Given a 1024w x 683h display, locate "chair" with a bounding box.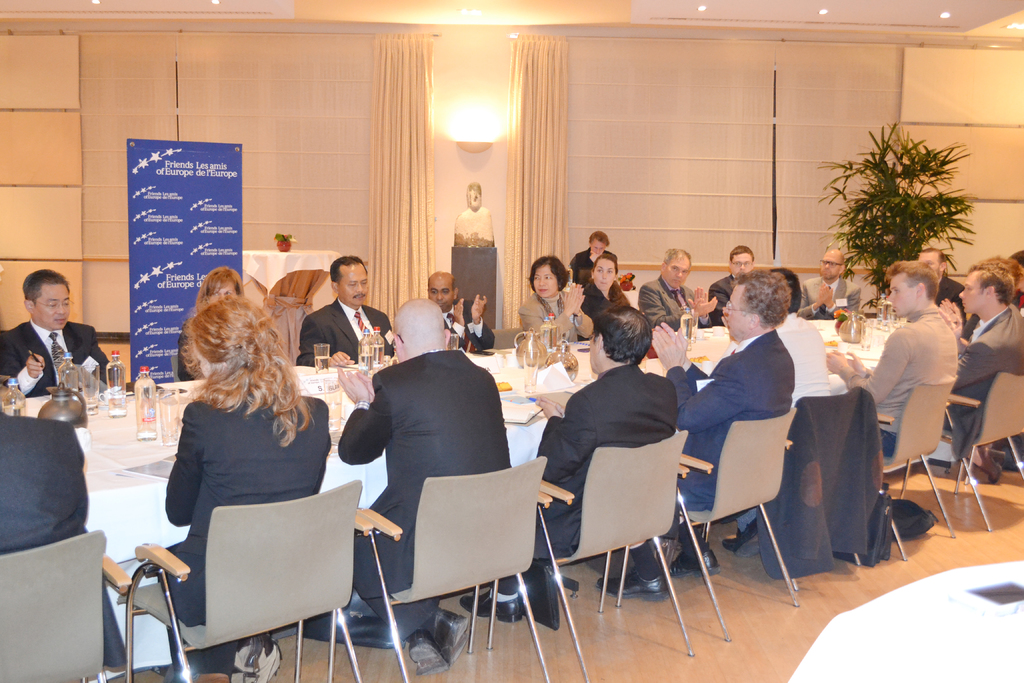
Located: pyautogui.locateOnScreen(540, 424, 696, 679).
